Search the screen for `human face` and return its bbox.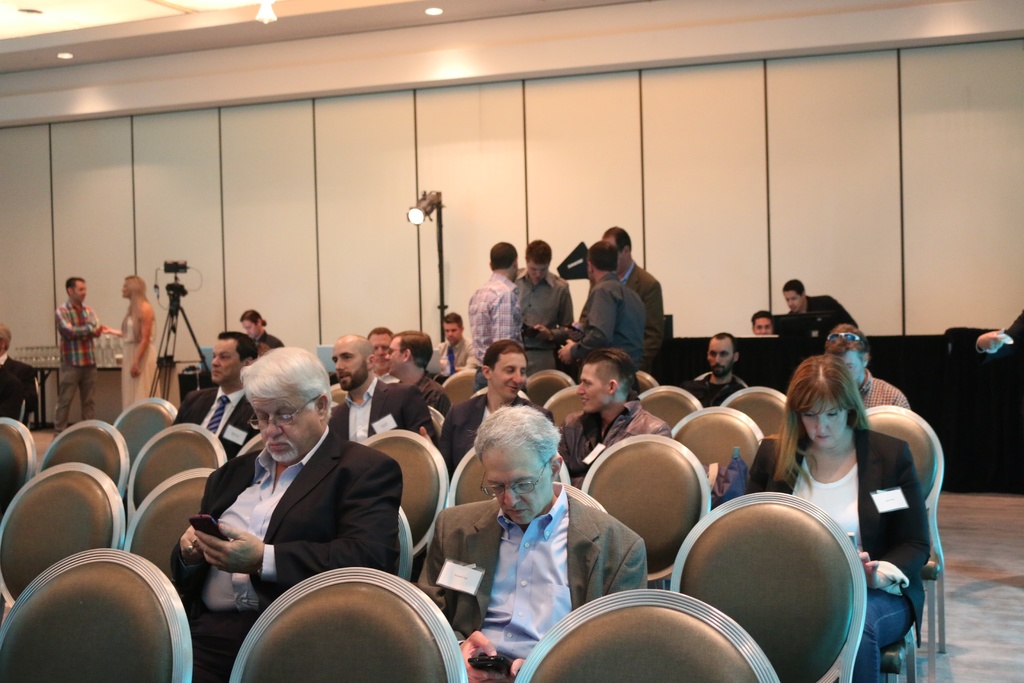
Found: {"x1": 530, "y1": 259, "x2": 545, "y2": 281}.
